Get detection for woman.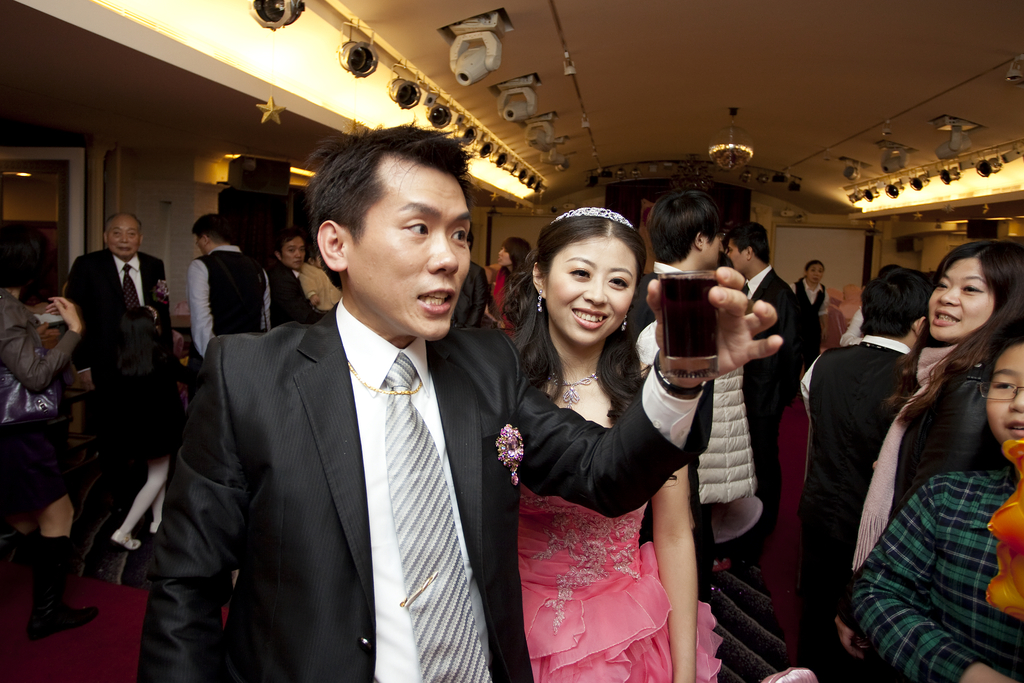
Detection: rect(828, 236, 1023, 667).
